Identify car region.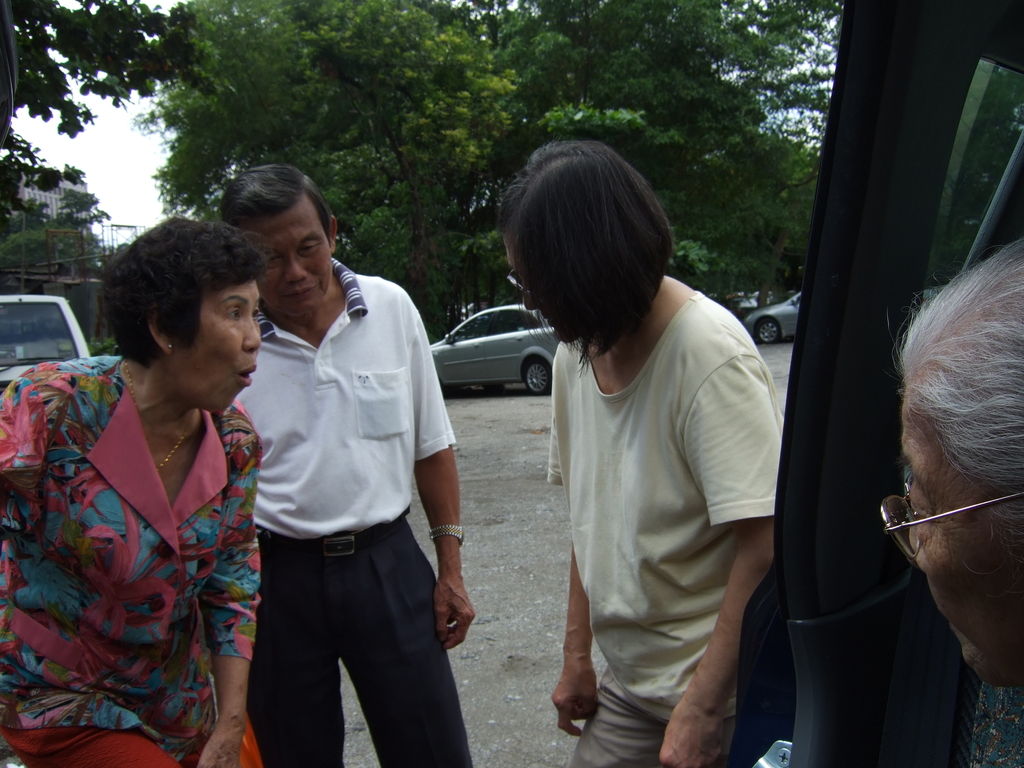
Region: left=408, top=302, right=574, bottom=411.
